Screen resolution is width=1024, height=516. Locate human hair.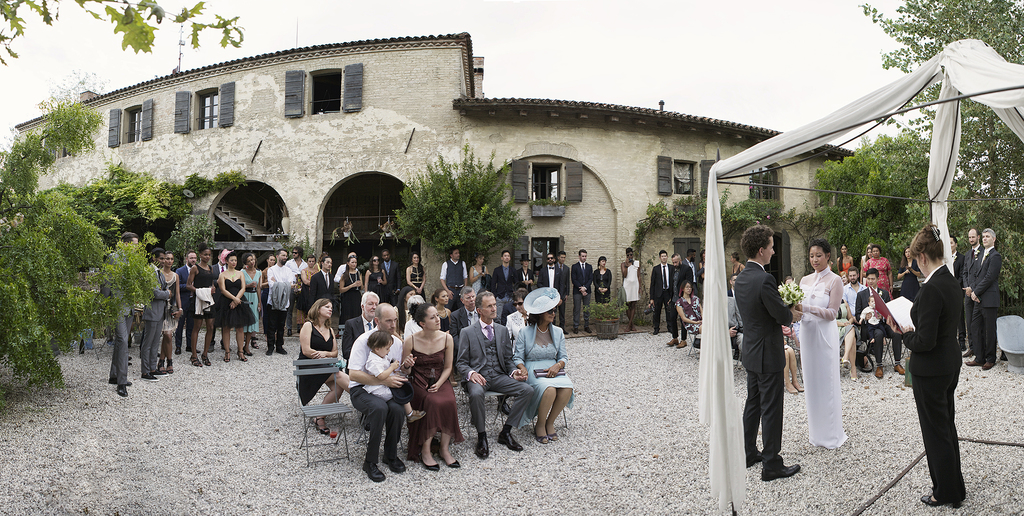
(559,252,565,259).
